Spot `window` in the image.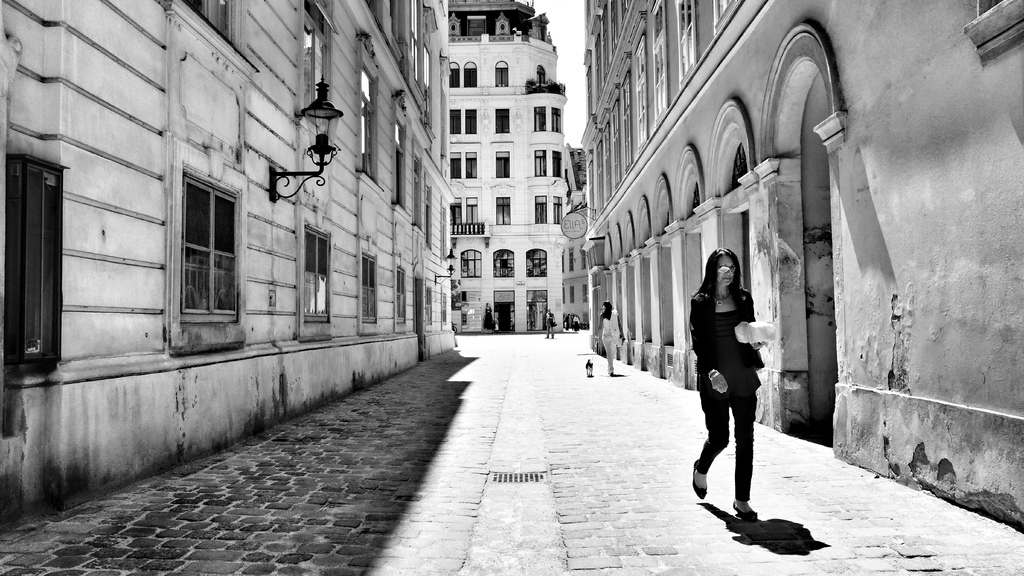
`window` found at [x1=496, y1=248, x2=516, y2=276].
